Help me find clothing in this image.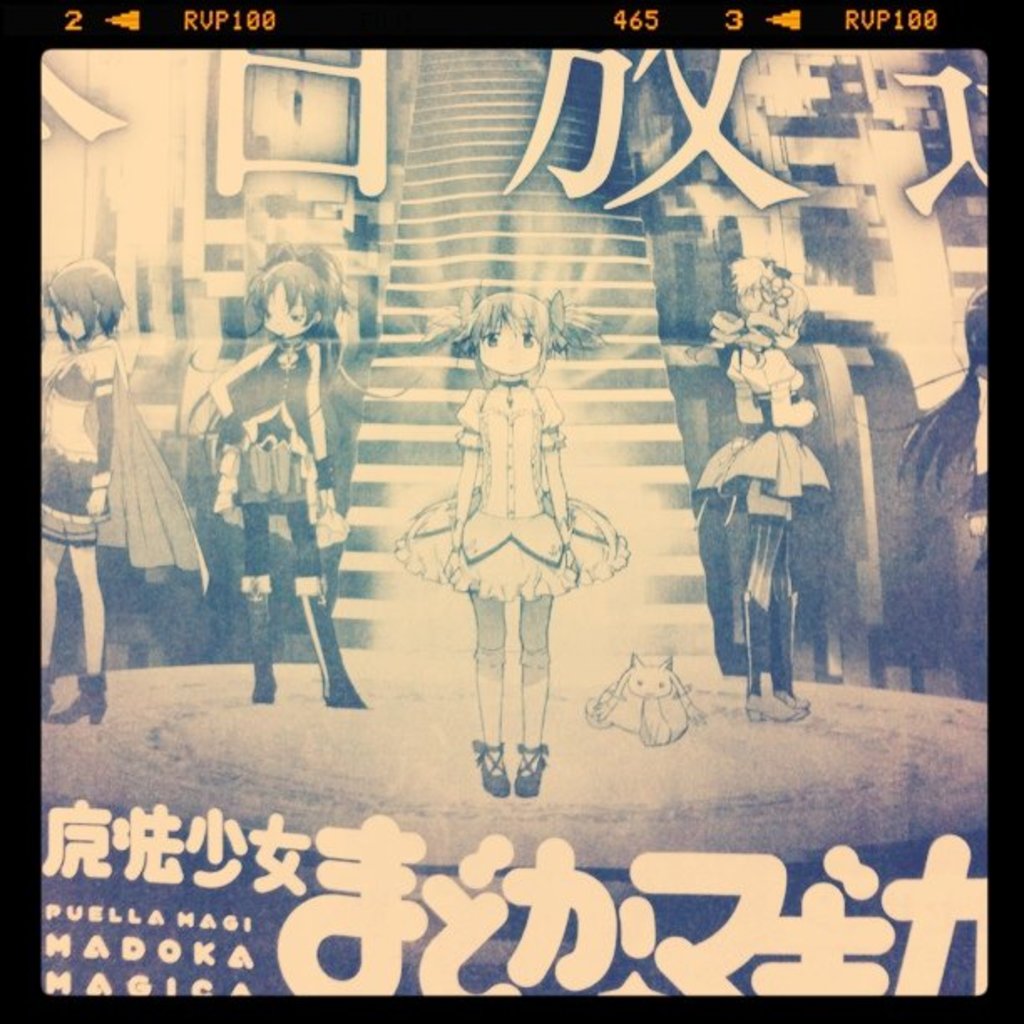
Found it: (left=209, top=338, right=338, bottom=572).
